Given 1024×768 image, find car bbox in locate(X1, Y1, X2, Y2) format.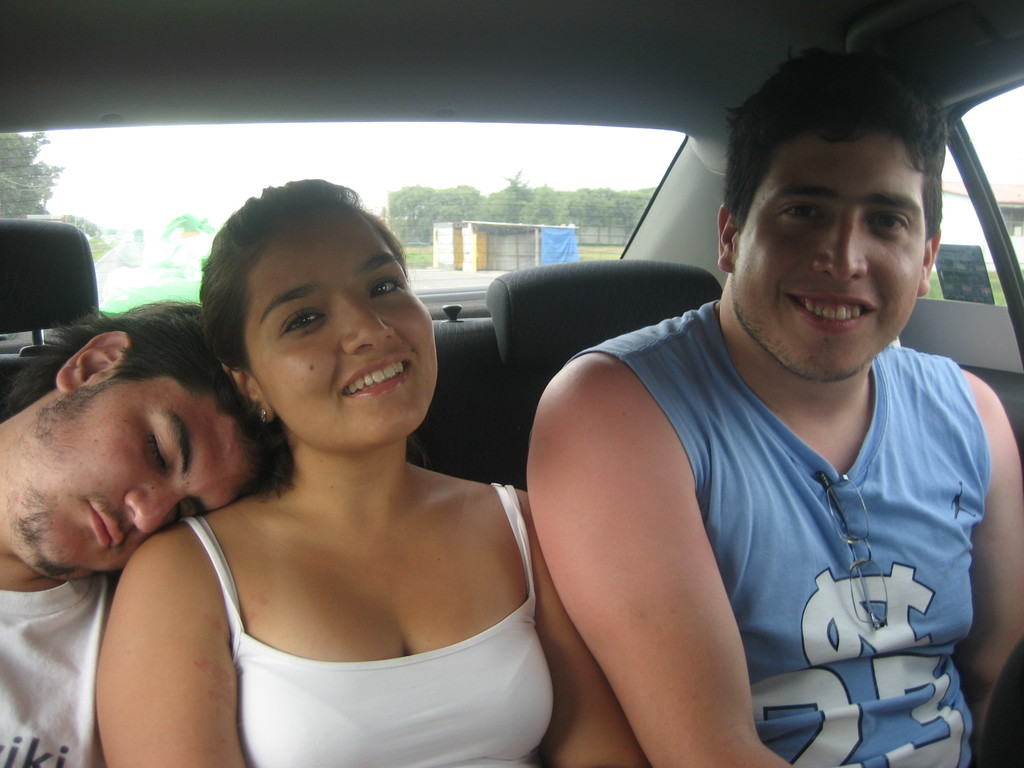
locate(0, 0, 1023, 767).
